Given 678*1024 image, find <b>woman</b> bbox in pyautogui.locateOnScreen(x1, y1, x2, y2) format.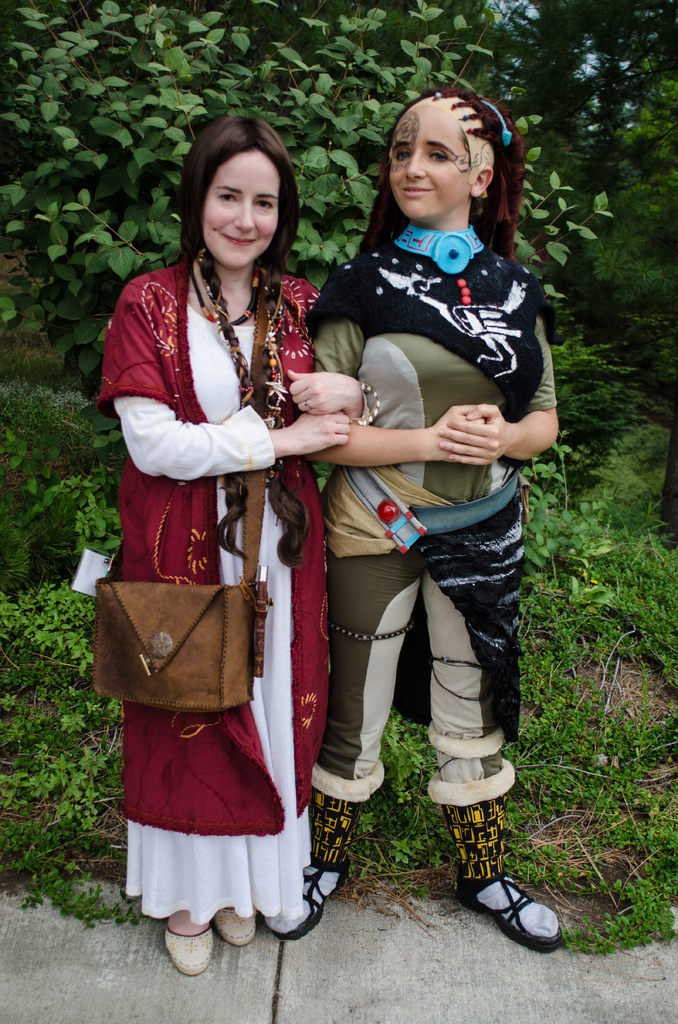
pyautogui.locateOnScreen(89, 109, 351, 982).
